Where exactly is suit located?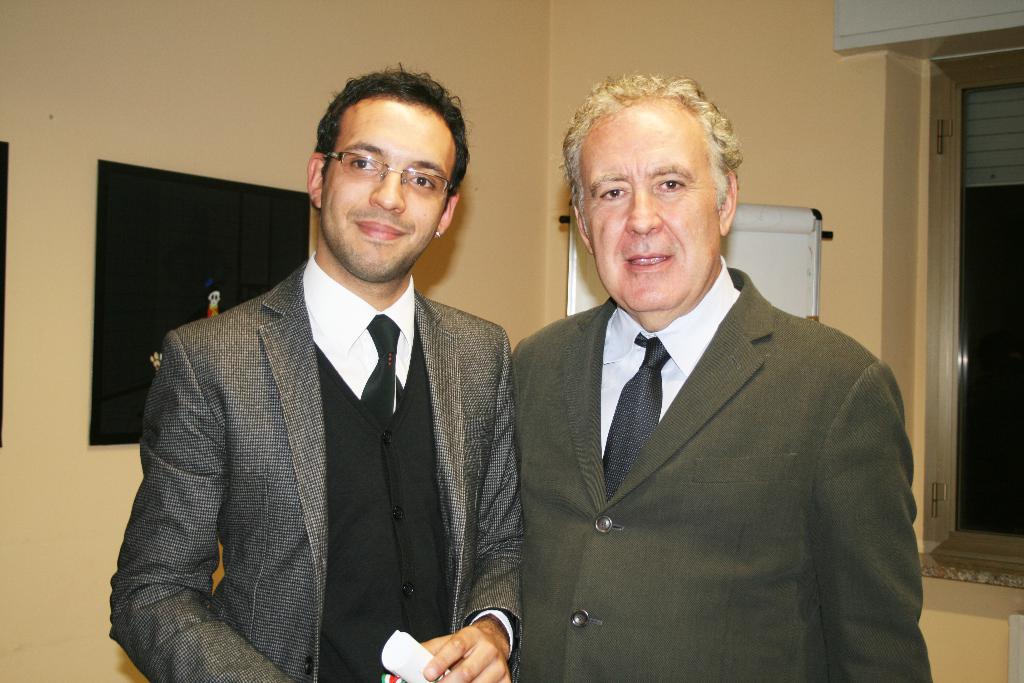
Its bounding box is crop(482, 165, 927, 666).
